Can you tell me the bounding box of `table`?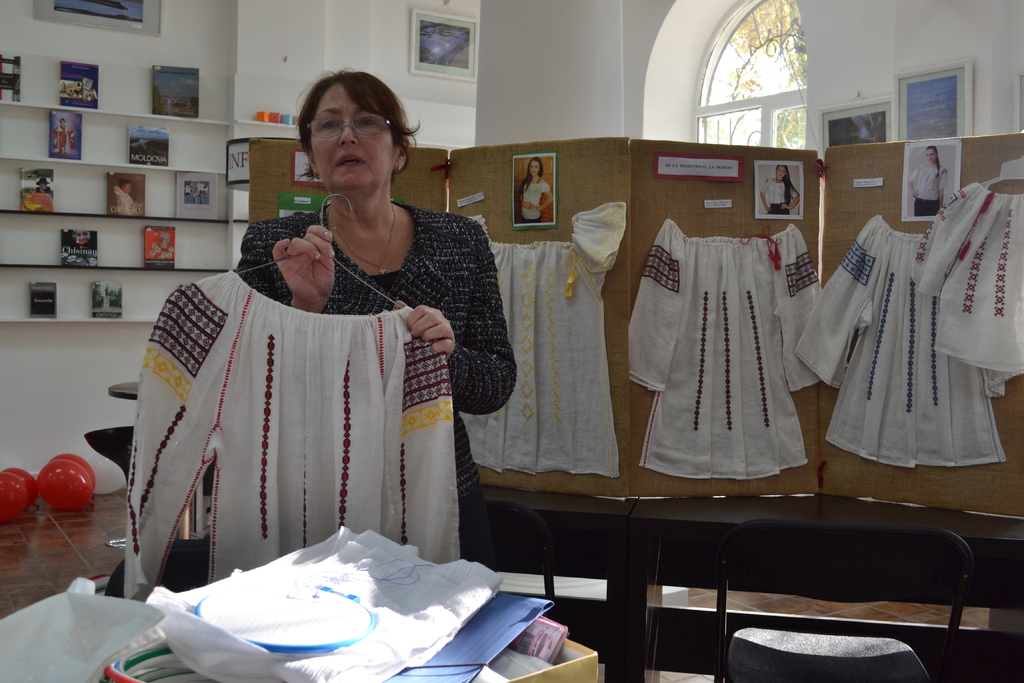
locate(106, 378, 189, 546).
